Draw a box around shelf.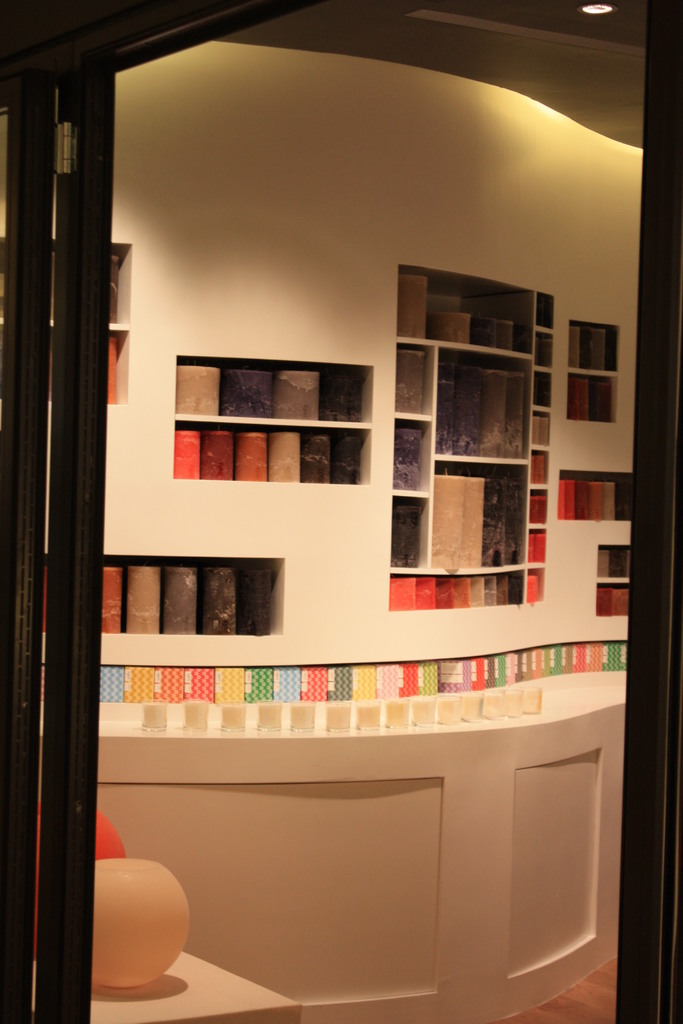
box(573, 323, 616, 367).
